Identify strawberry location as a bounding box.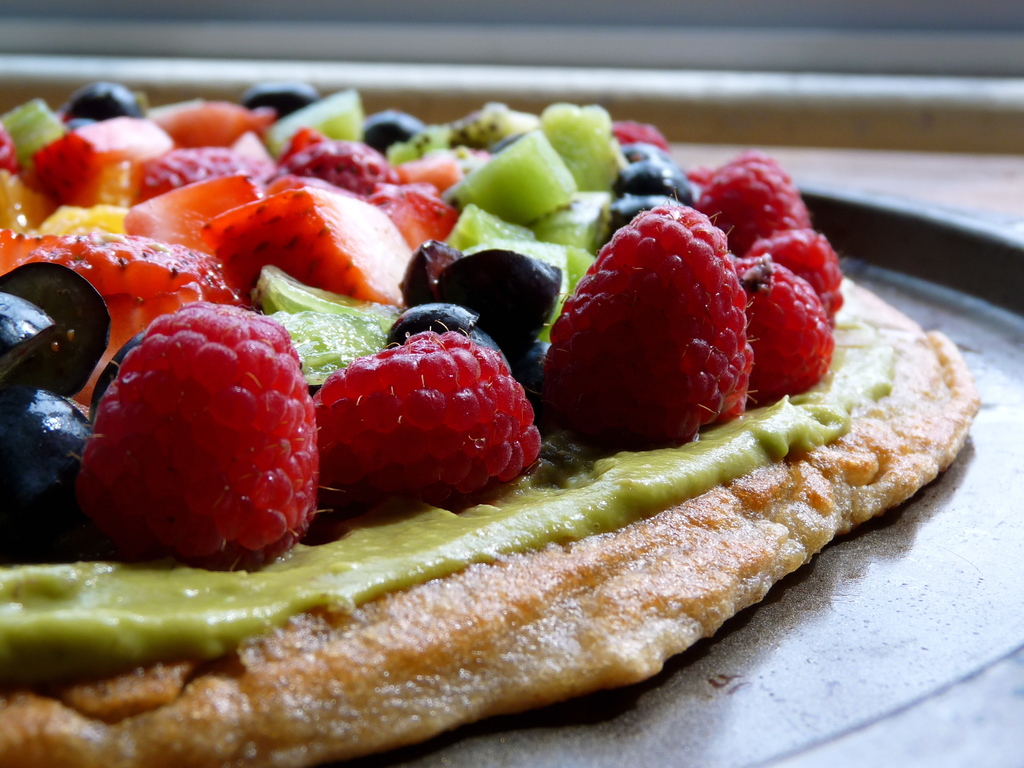
rect(735, 241, 827, 384).
